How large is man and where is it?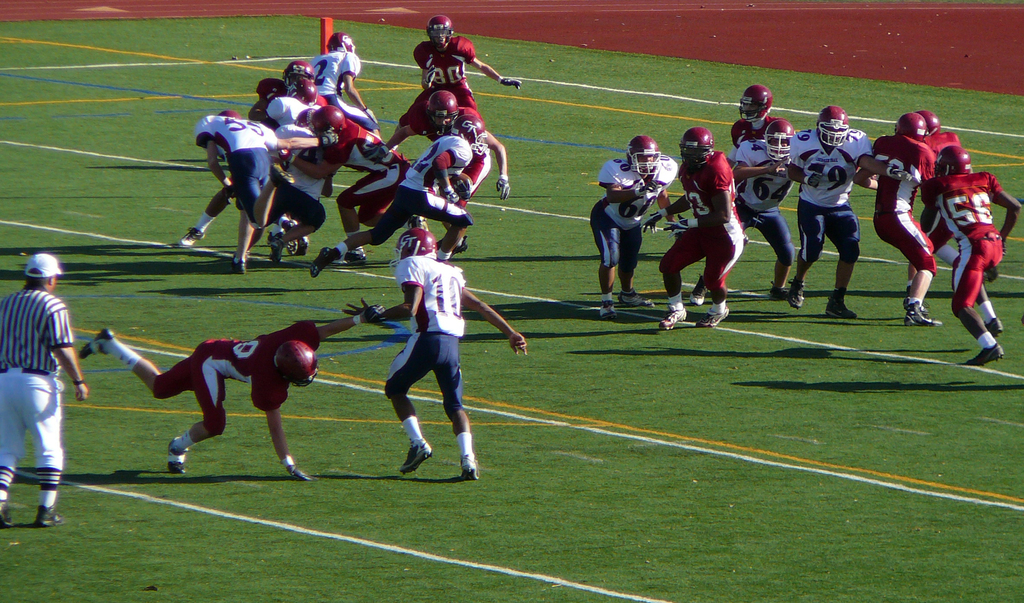
Bounding box: select_region(273, 170, 328, 260).
